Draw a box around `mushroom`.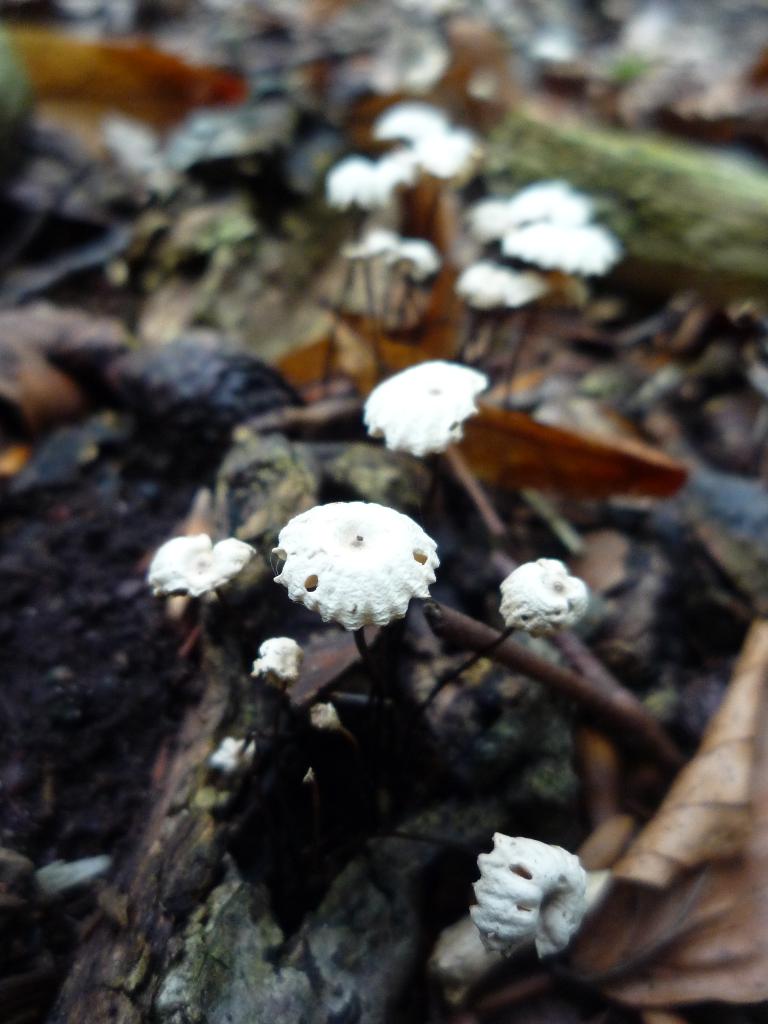
BBox(397, 104, 483, 207).
